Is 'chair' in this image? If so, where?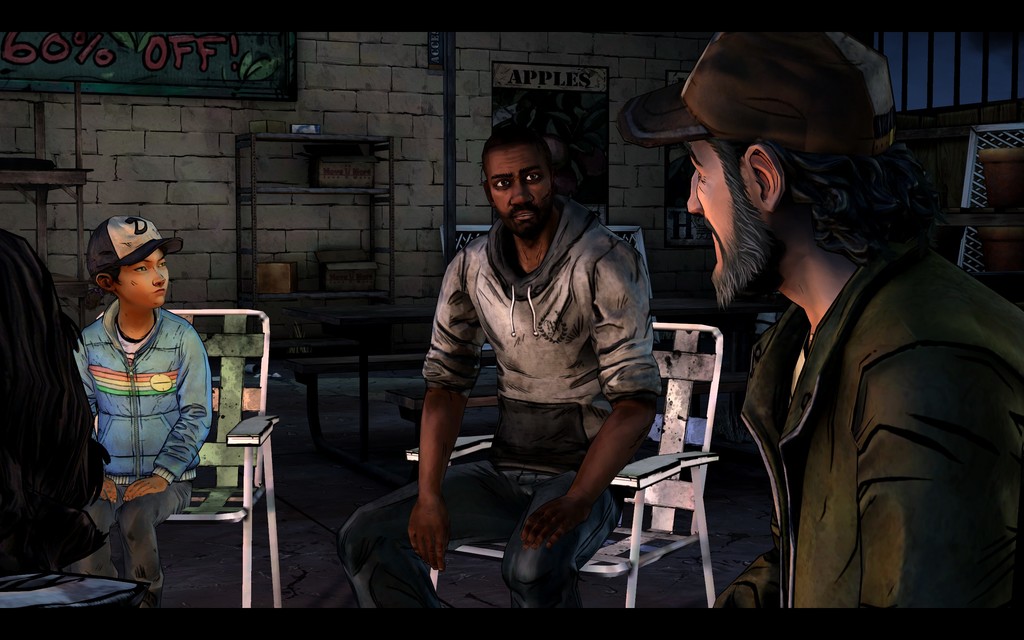
Yes, at Rect(404, 319, 724, 612).
